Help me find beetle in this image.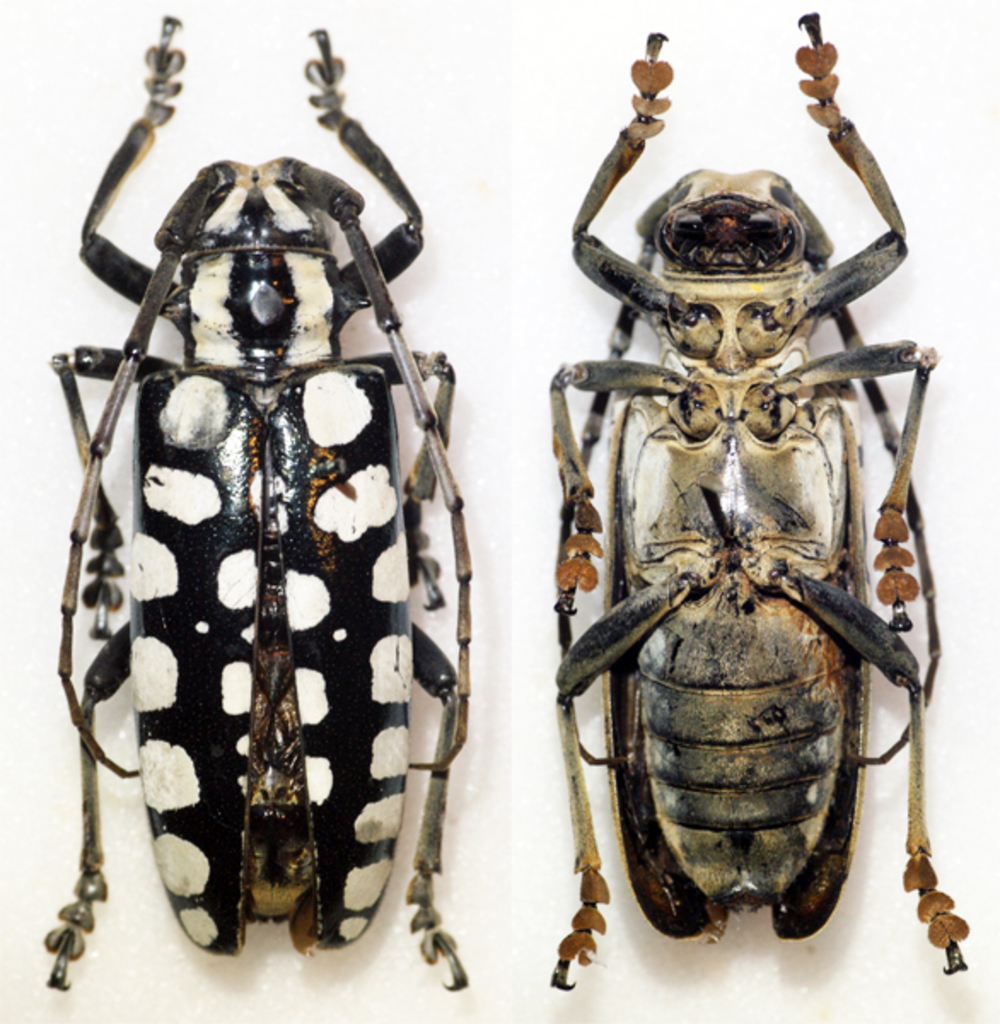
Found it: [538, 12, 974, 993].
